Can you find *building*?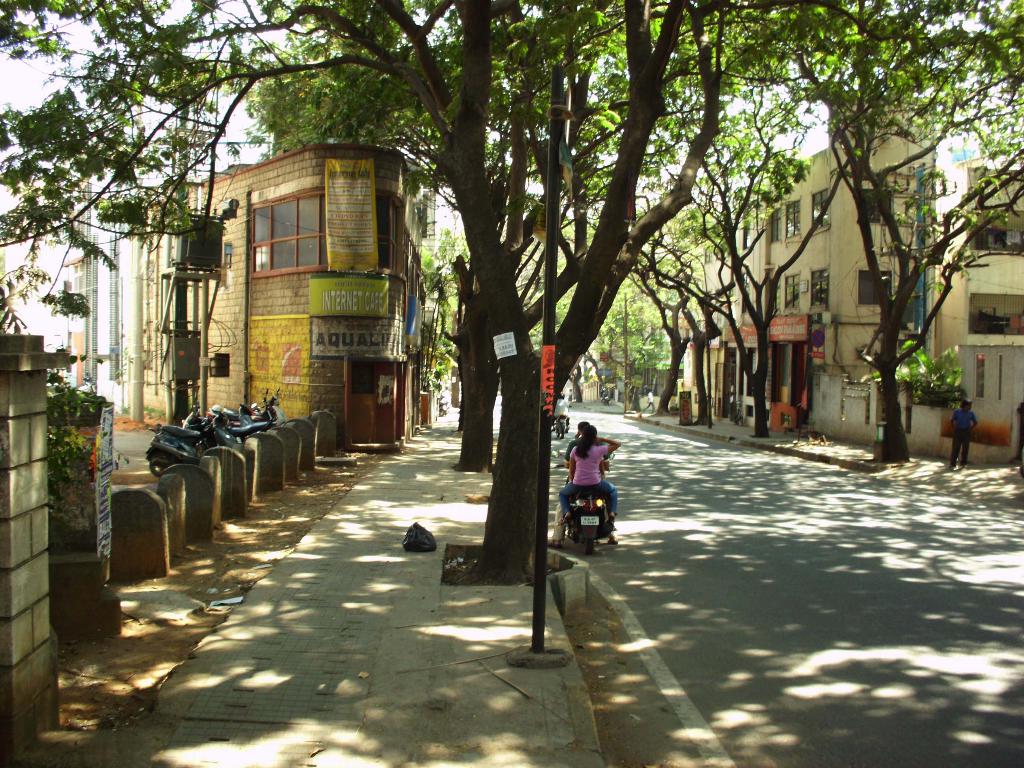
Yes, bounding box: x1=136, y1=143, x2=434, y2=449.
